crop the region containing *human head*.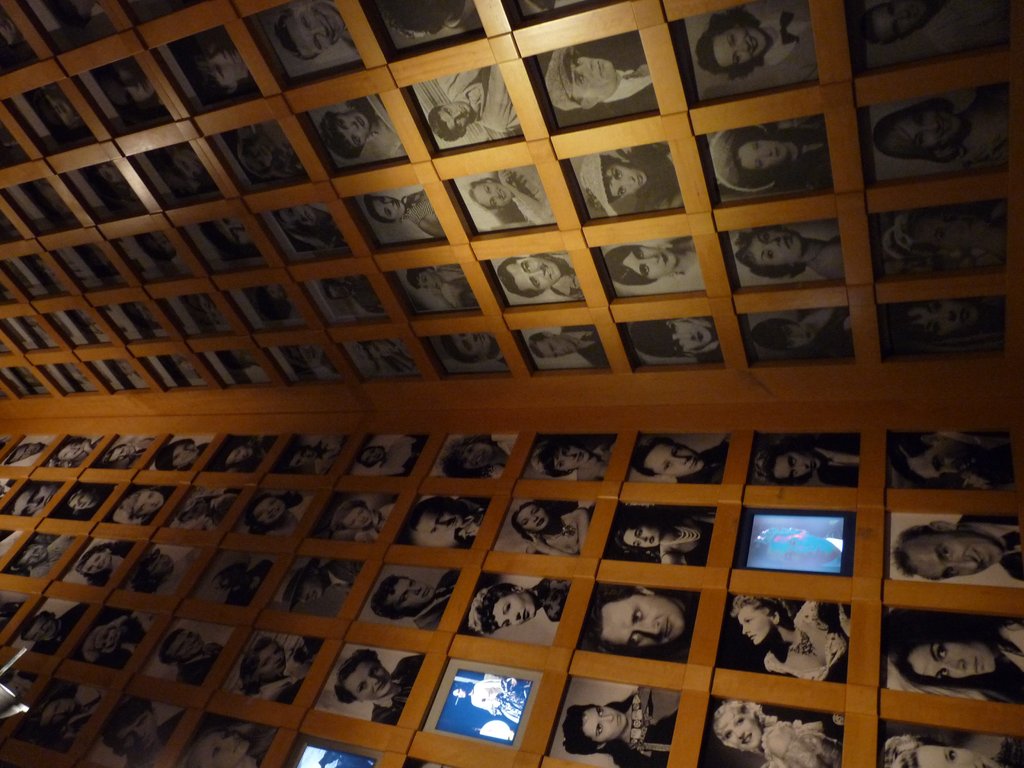
Crop region: rect(164, 629, 208, 668).
